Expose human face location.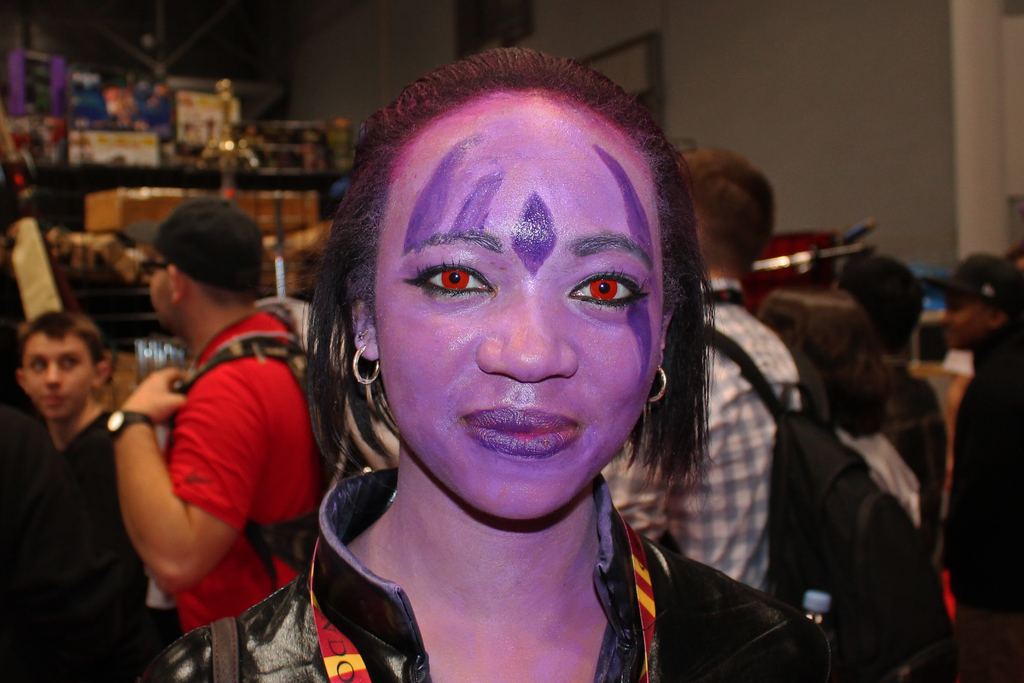
Exposed at [x1=378, y1=95, x2=668, y2=524].
